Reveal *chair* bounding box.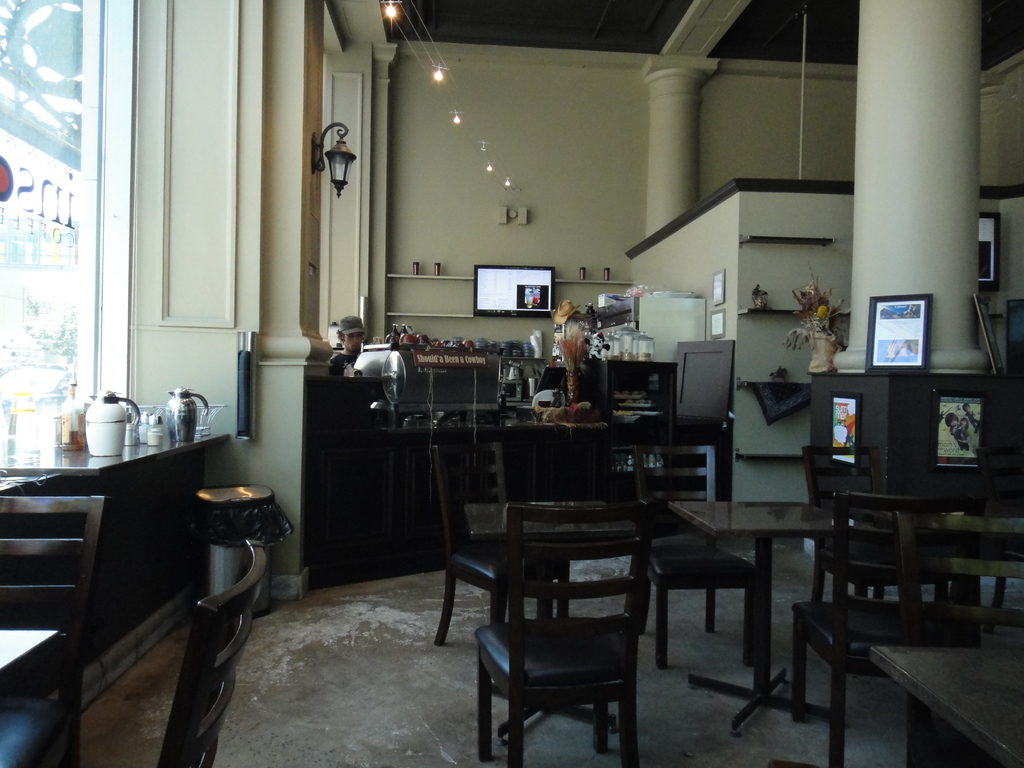
Revealed: Rect(455, 506, 664, 763).
